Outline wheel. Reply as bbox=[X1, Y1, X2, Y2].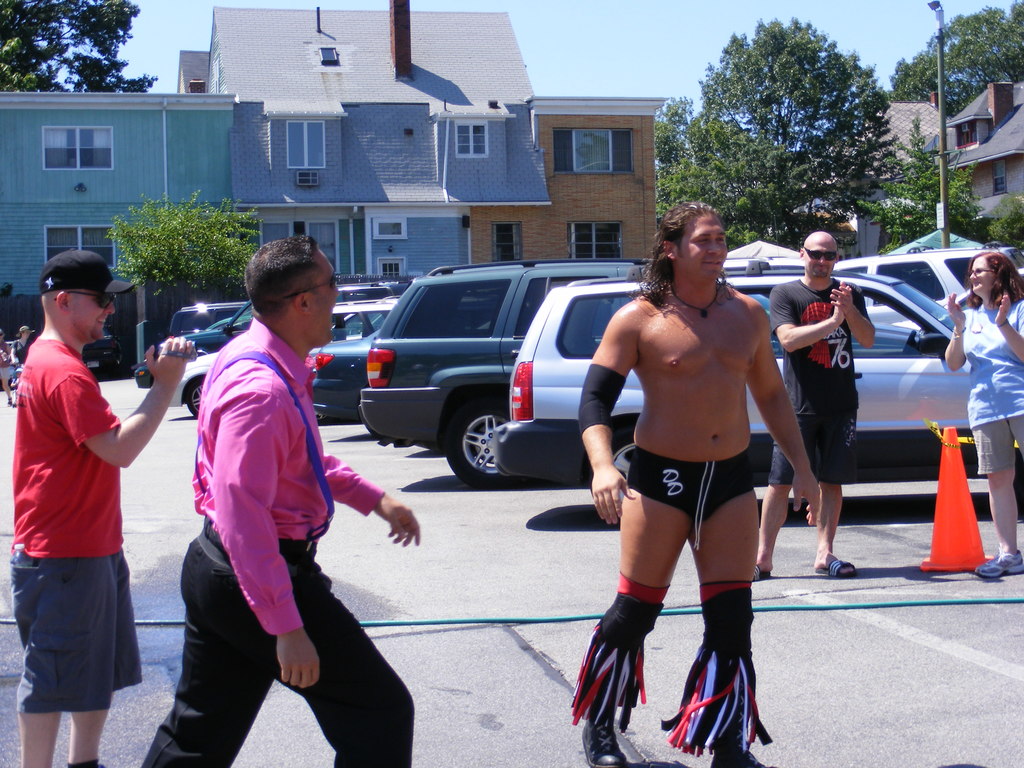
bbox=[315, 410, 335, 424].
